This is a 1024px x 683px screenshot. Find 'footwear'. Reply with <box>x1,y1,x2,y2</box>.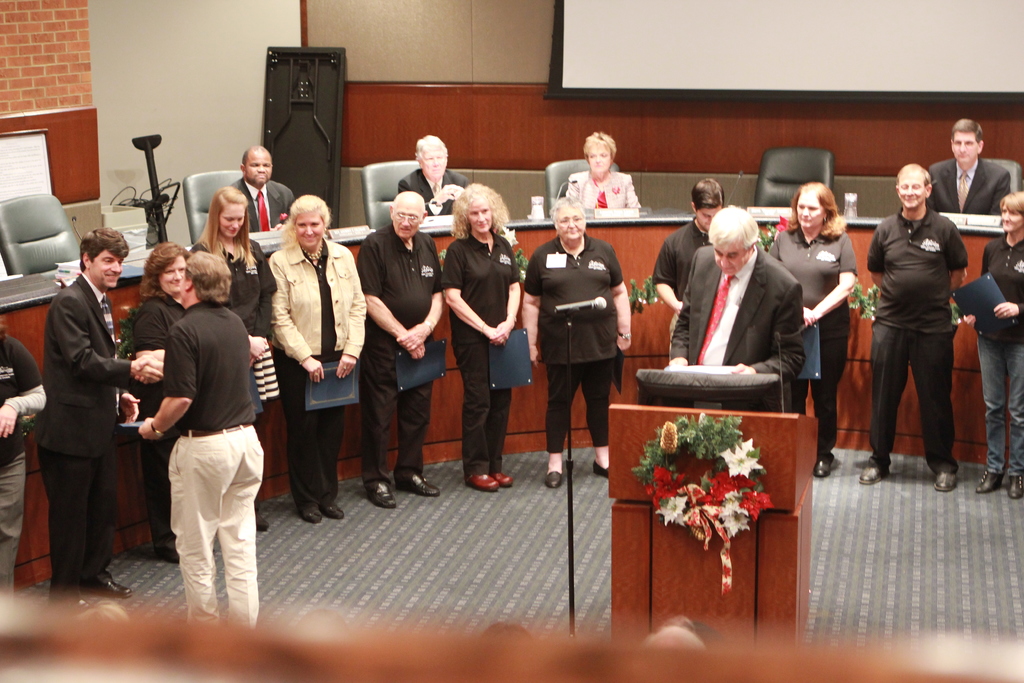
<box>858,465,879,484</box>.
